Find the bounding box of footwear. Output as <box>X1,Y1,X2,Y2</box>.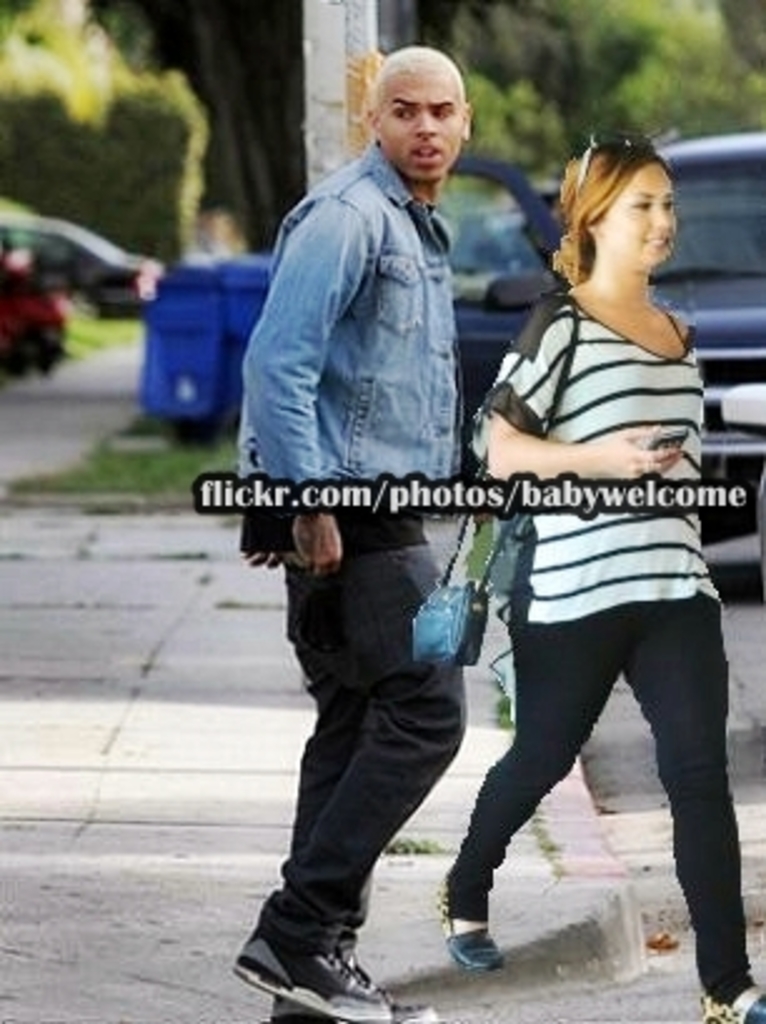
<box>428,876,508,971</box>.
